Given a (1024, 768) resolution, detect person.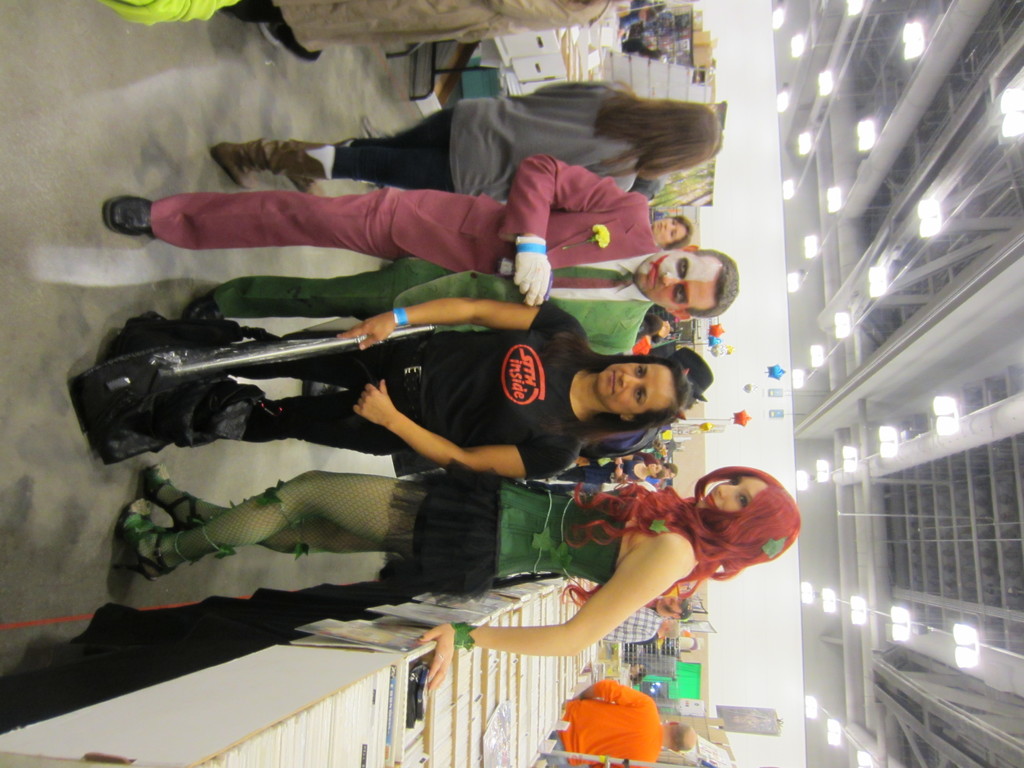
detection(645, 215, 685, 248).
